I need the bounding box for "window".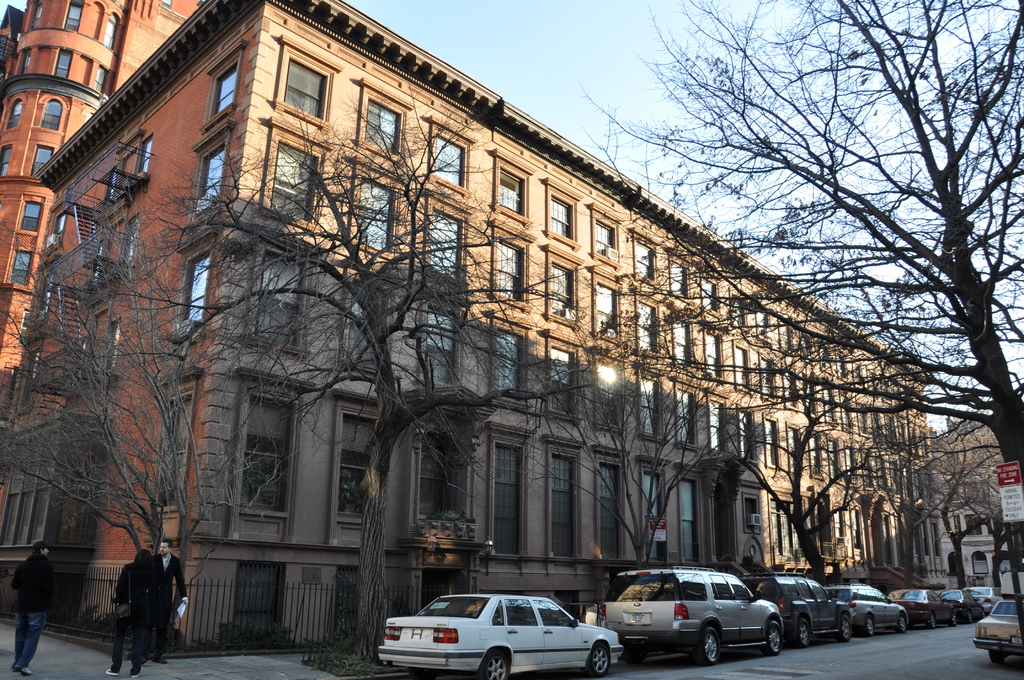
Here it is: [x1=18, y1=48, x2=31, y2=76].
